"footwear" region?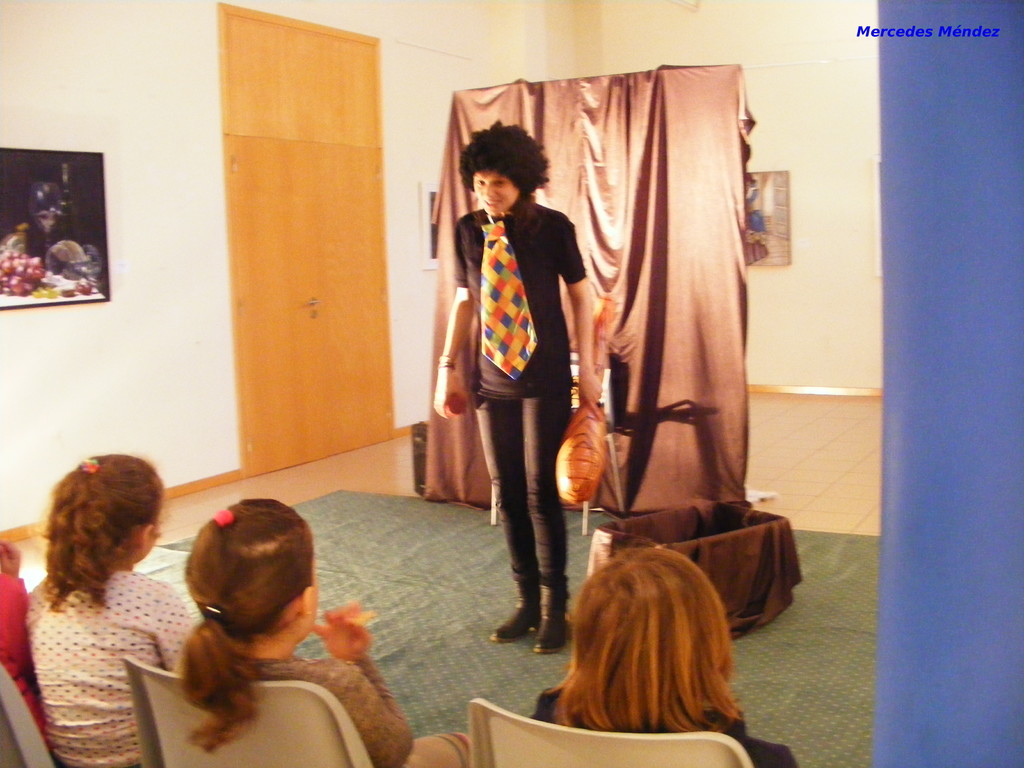
l=536, t=579, r=571, b=656
